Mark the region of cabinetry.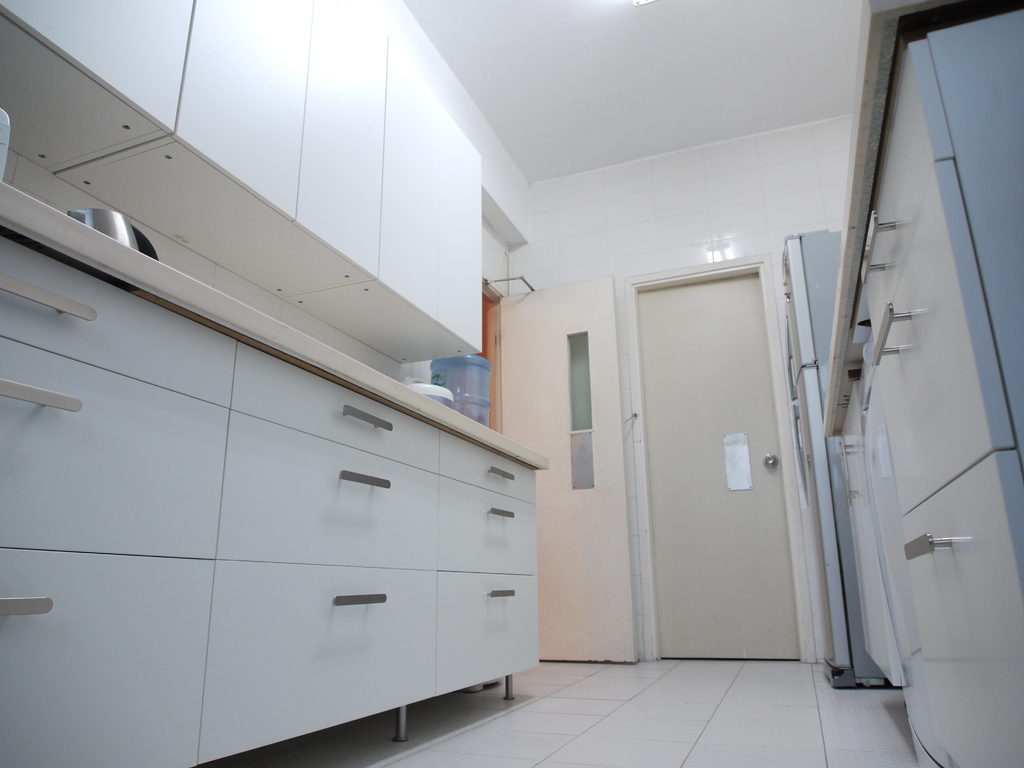
Region: 826 0 1023 767.
